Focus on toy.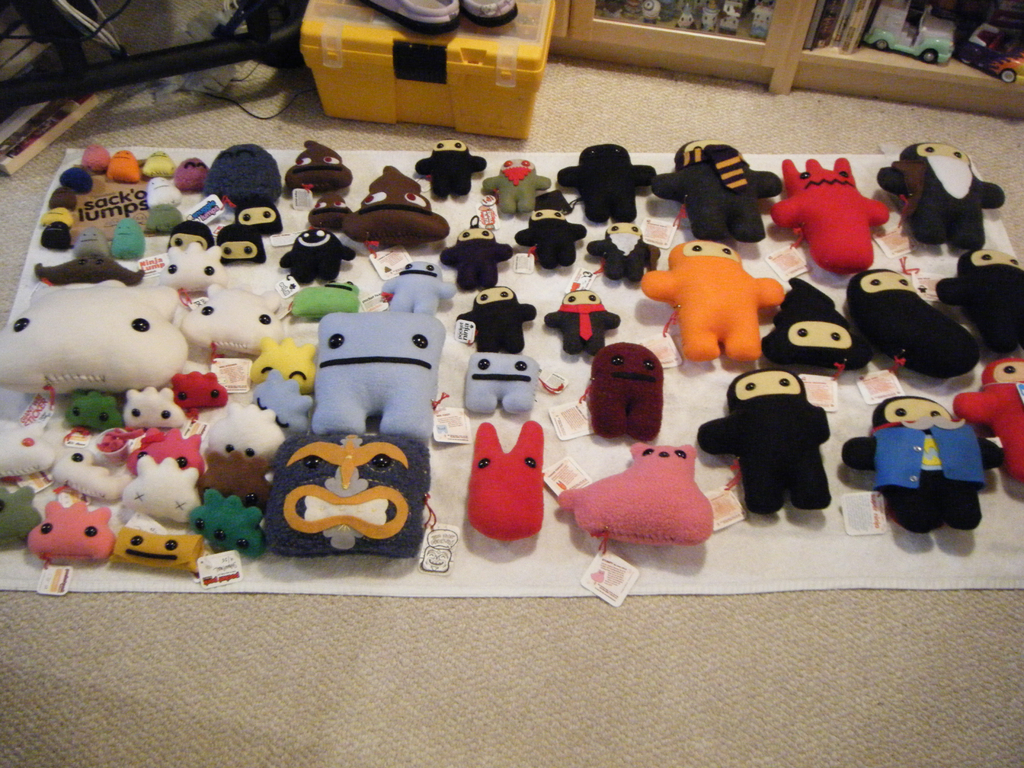
Focused at crop(146, 203, 186, 233).
